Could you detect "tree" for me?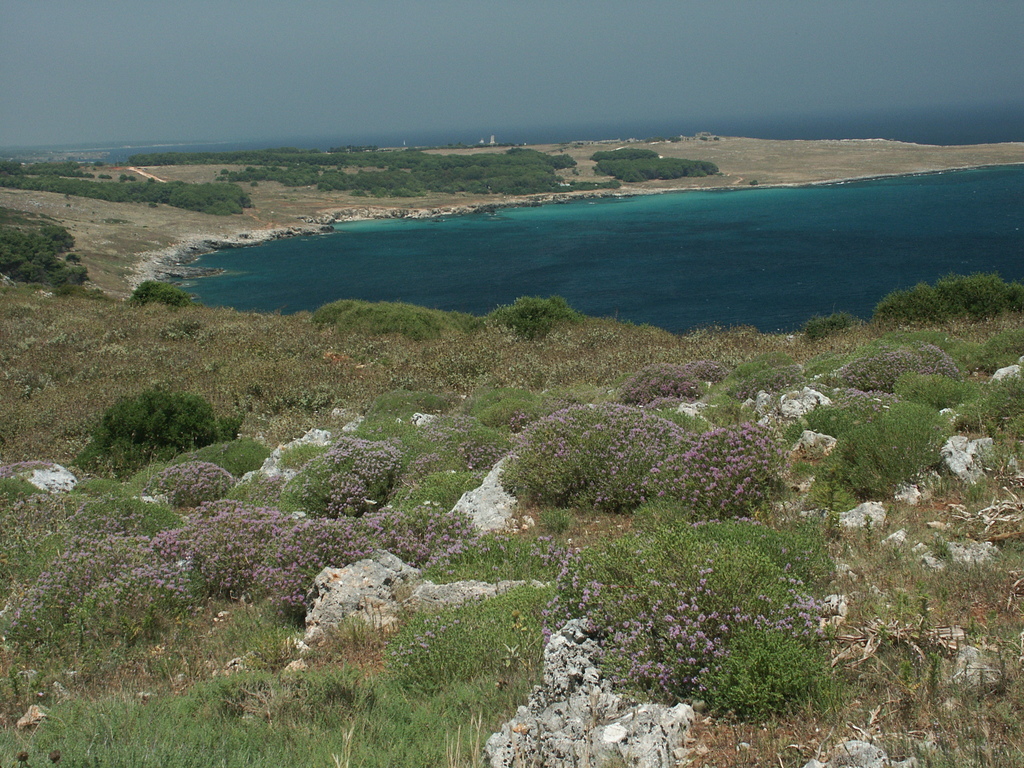
Detection result: rect(0, 228, 93, 290).
